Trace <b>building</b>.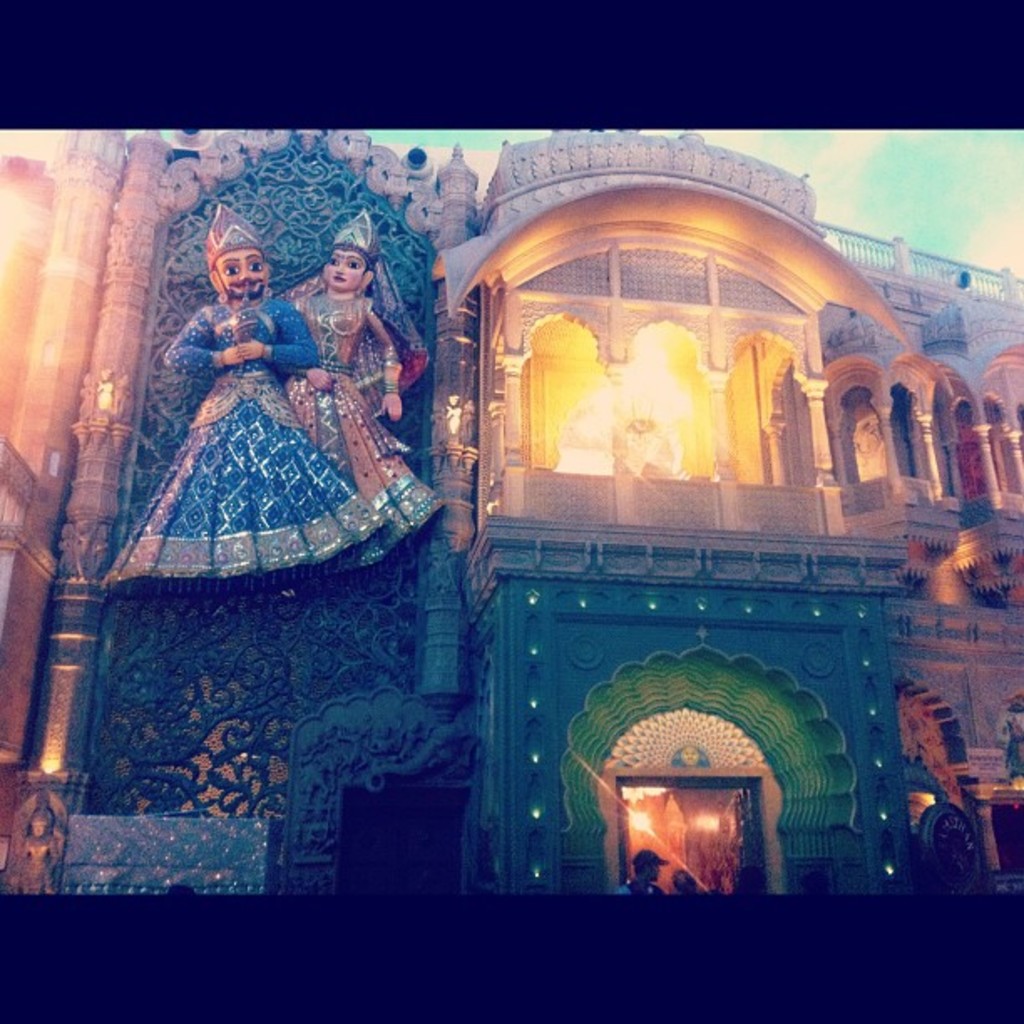
Traced to 0/120/1022/895.
